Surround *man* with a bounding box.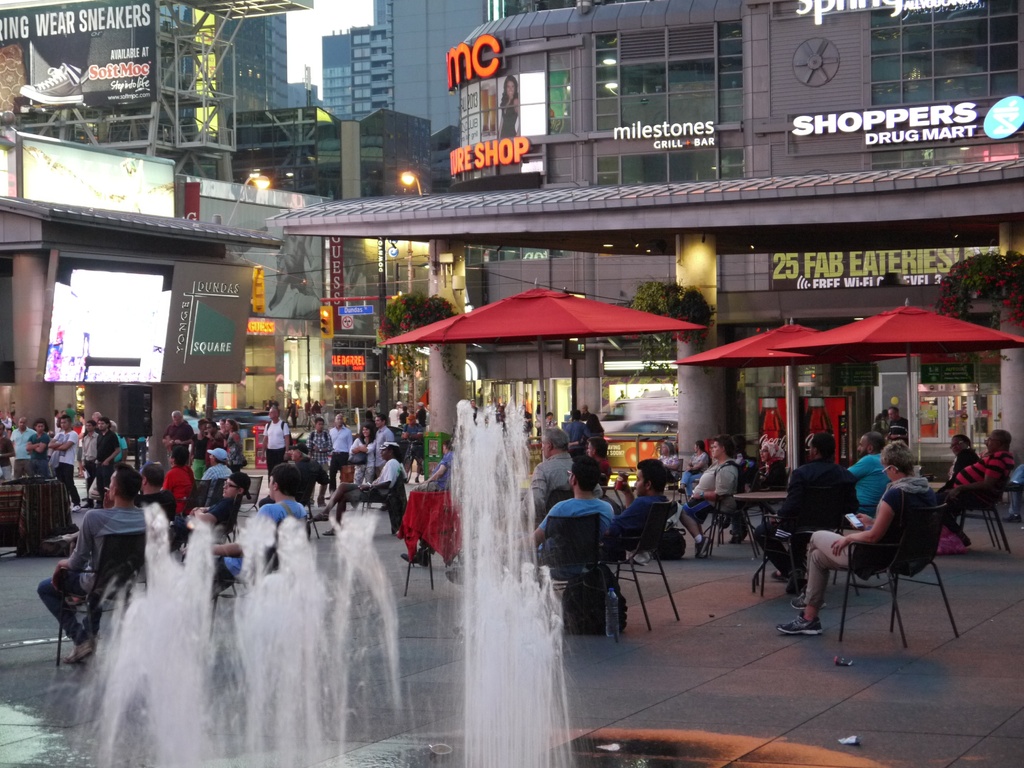
x1=678, y1=437, x2=737, y2=559.
